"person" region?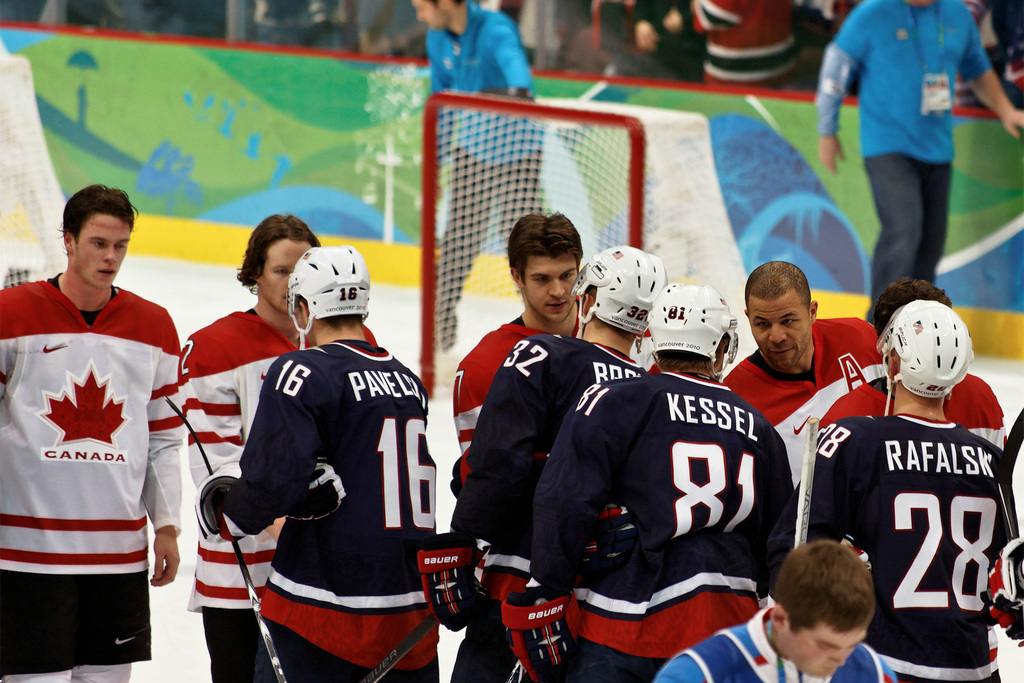
404 0 540 353
